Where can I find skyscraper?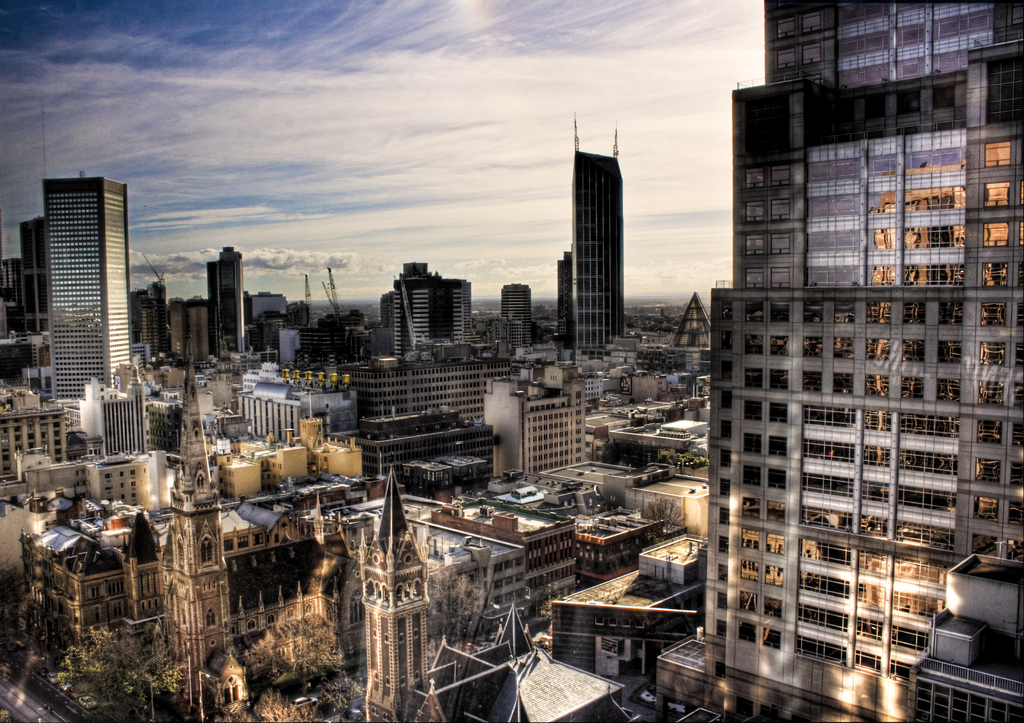
You can find it at locate(566, 112, 623, 348).
